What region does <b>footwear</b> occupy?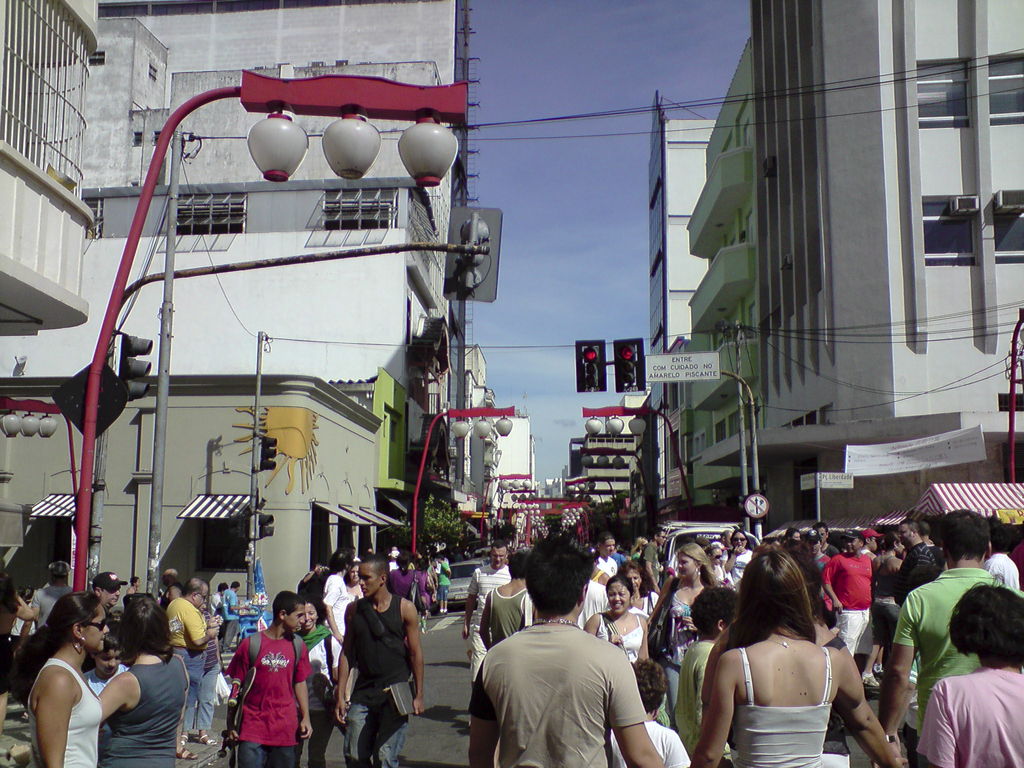
box=[179, 740, 193, 760].
